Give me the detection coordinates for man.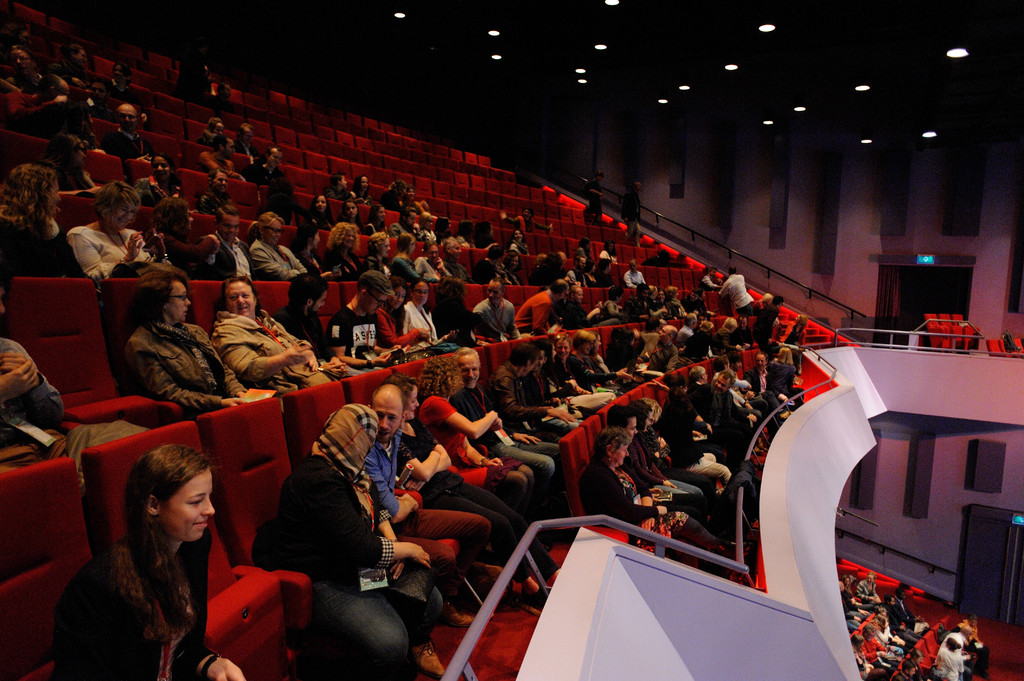
Rect(566, 330, 614, 403).
